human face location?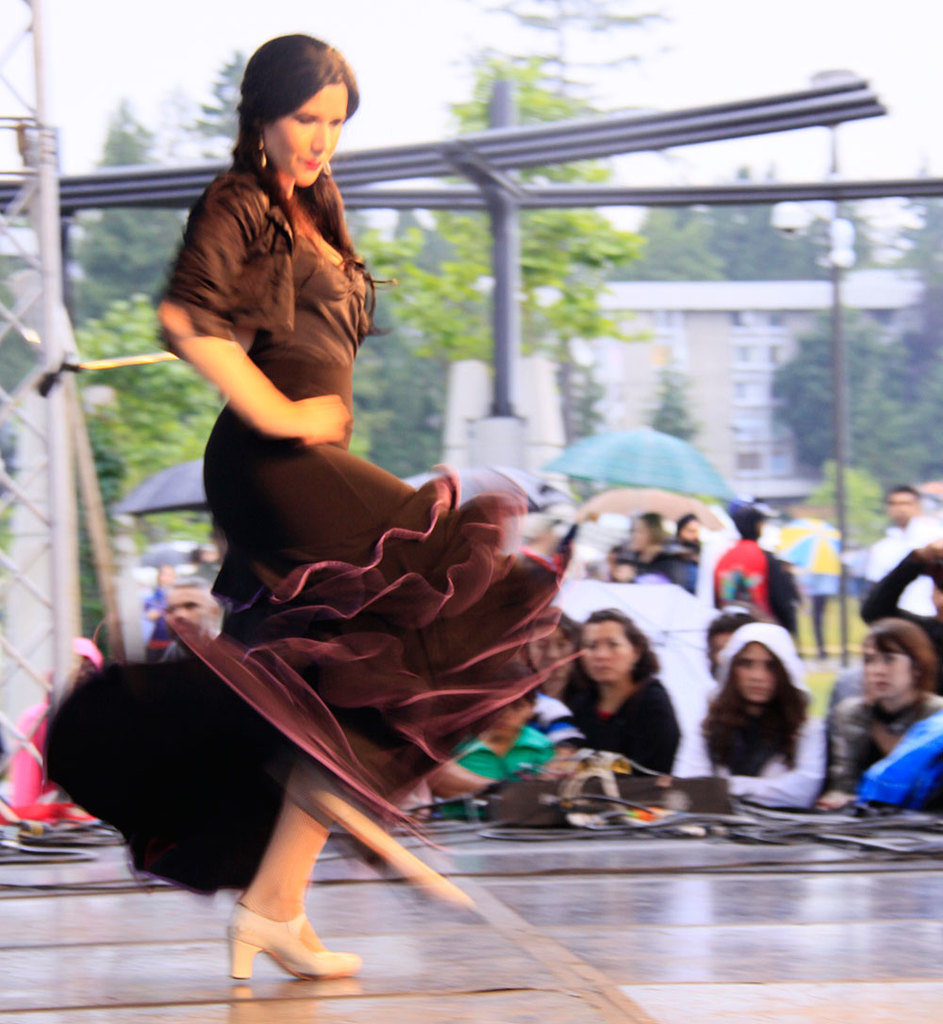
BBox(582, 615, 638, 682)
